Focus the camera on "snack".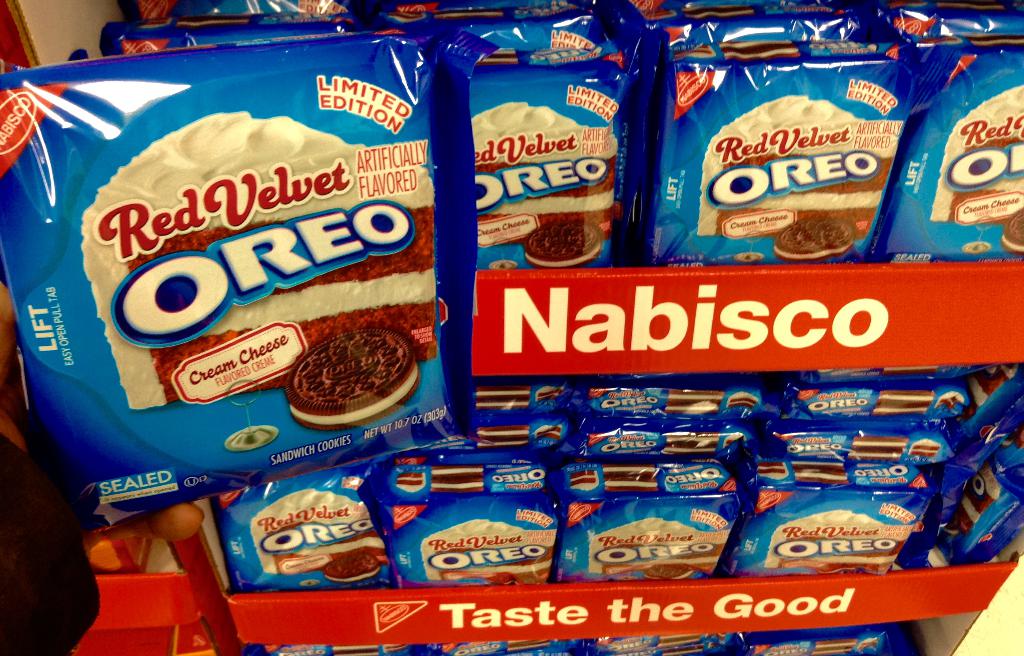
Focus region: detection(965, 33, 1023, 45).
